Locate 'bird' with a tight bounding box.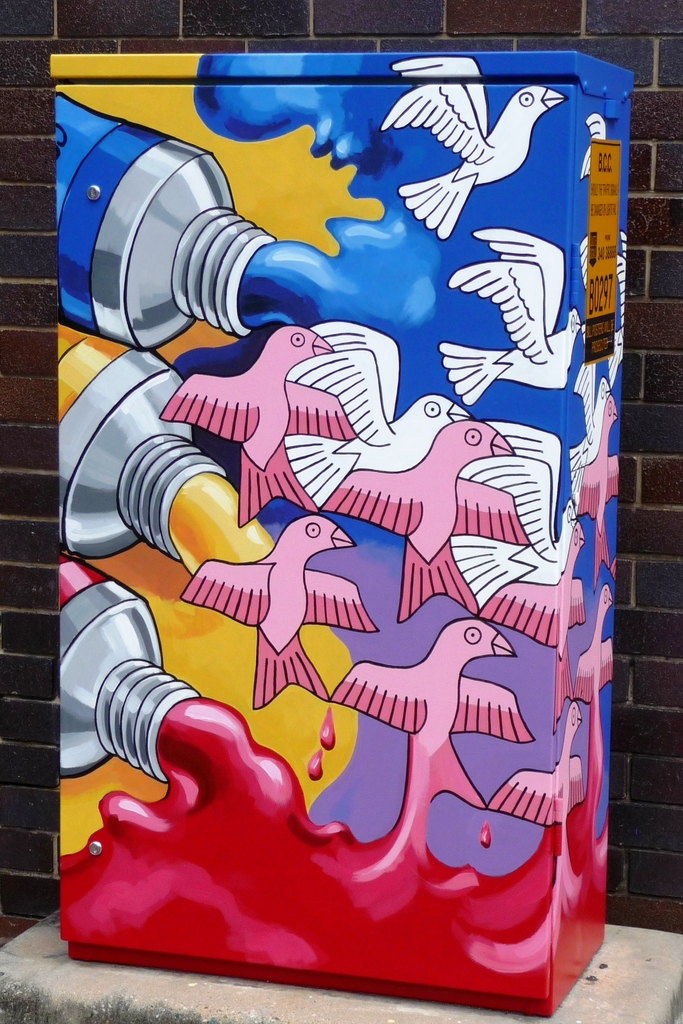
(x1=317, y1=619, x2=529, y2=862).
